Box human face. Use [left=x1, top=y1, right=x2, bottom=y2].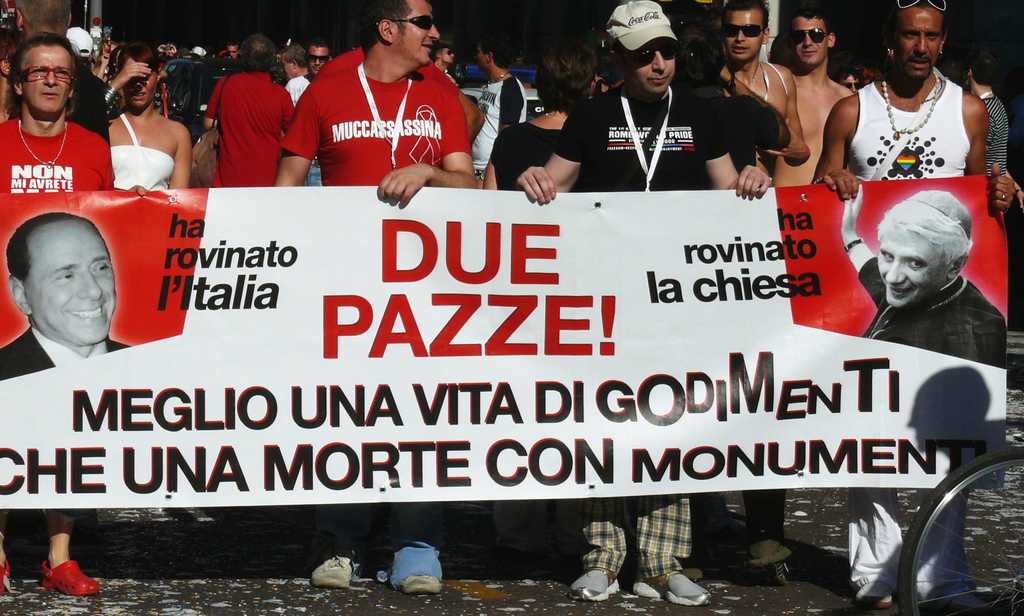
[left=304, top=44, right=328, bottom=78].
